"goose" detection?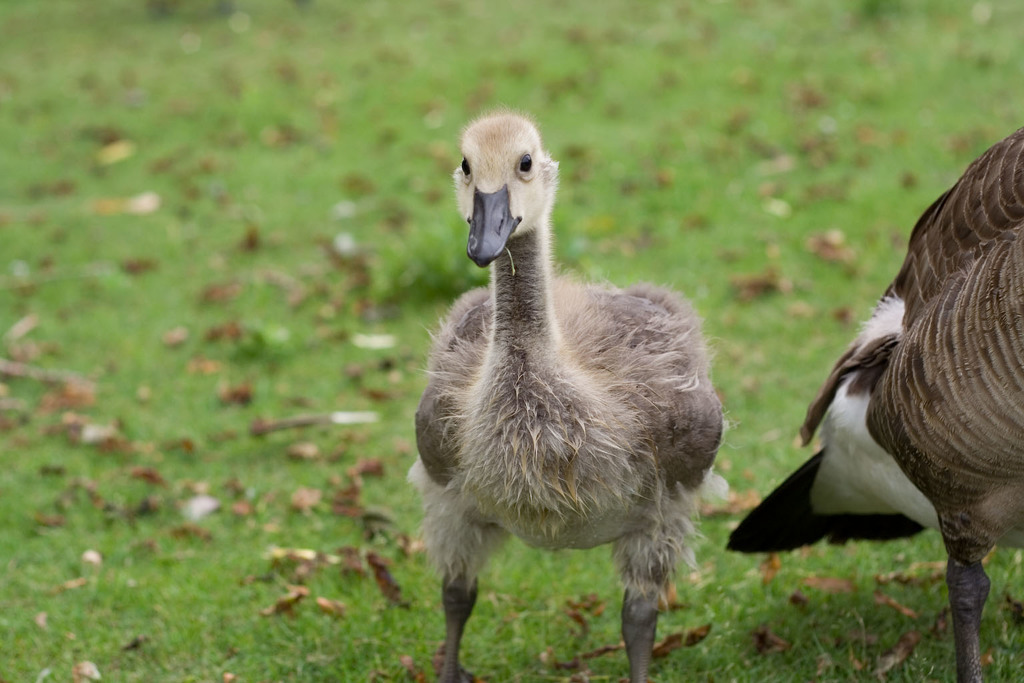
detection(413, 99, 757, 682)
